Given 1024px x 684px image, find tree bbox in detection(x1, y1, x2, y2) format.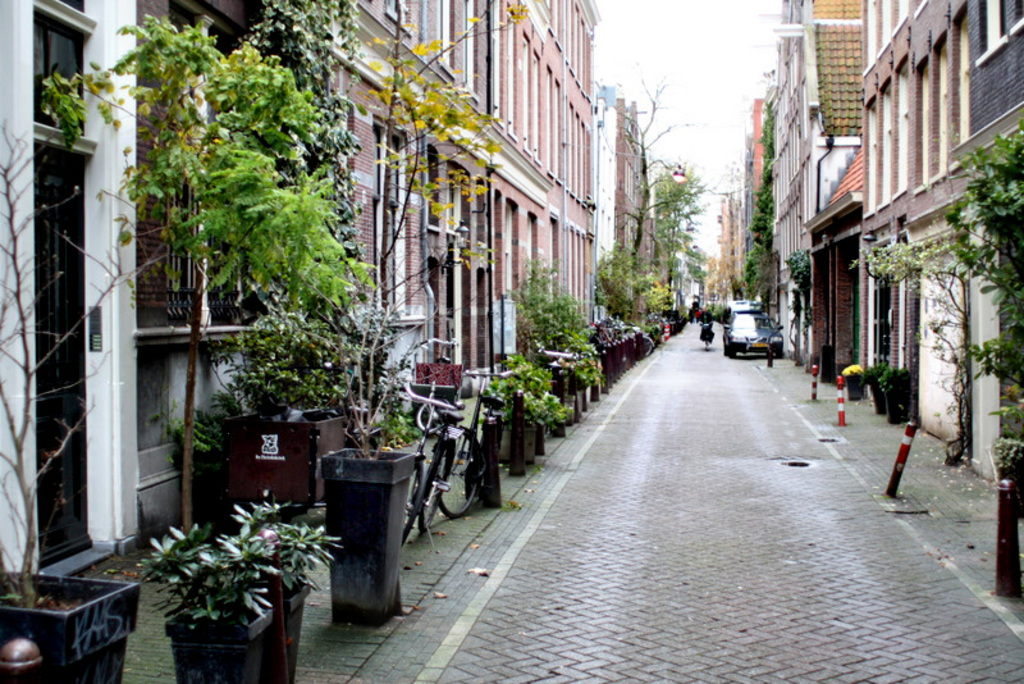
detection(87, 13, 393, 491).
